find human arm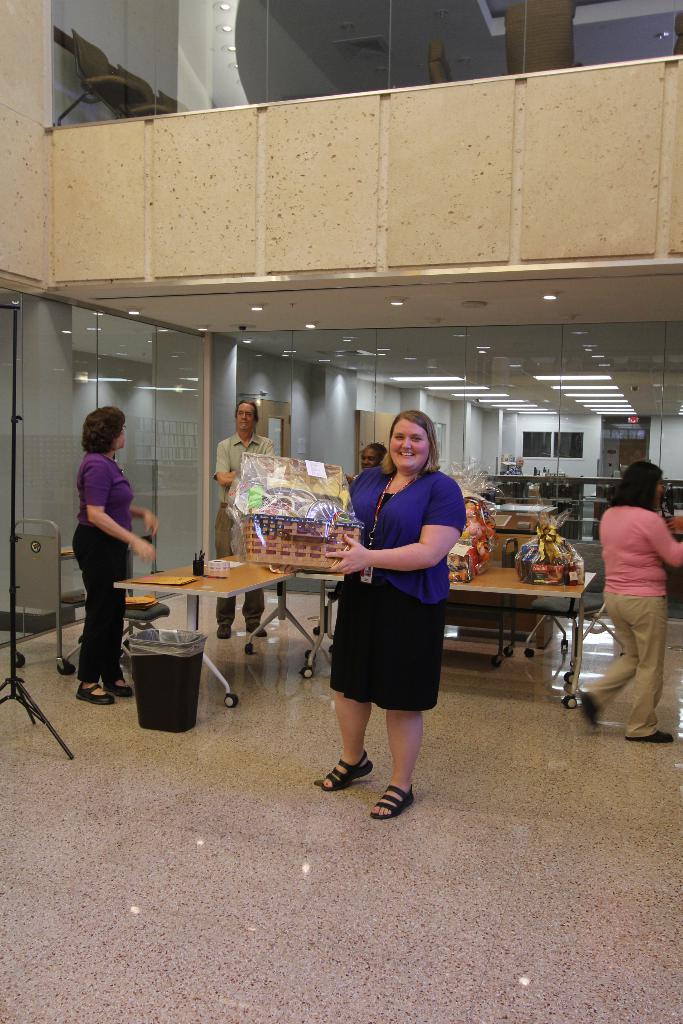
bbox=(78, 451, 157, 557)
